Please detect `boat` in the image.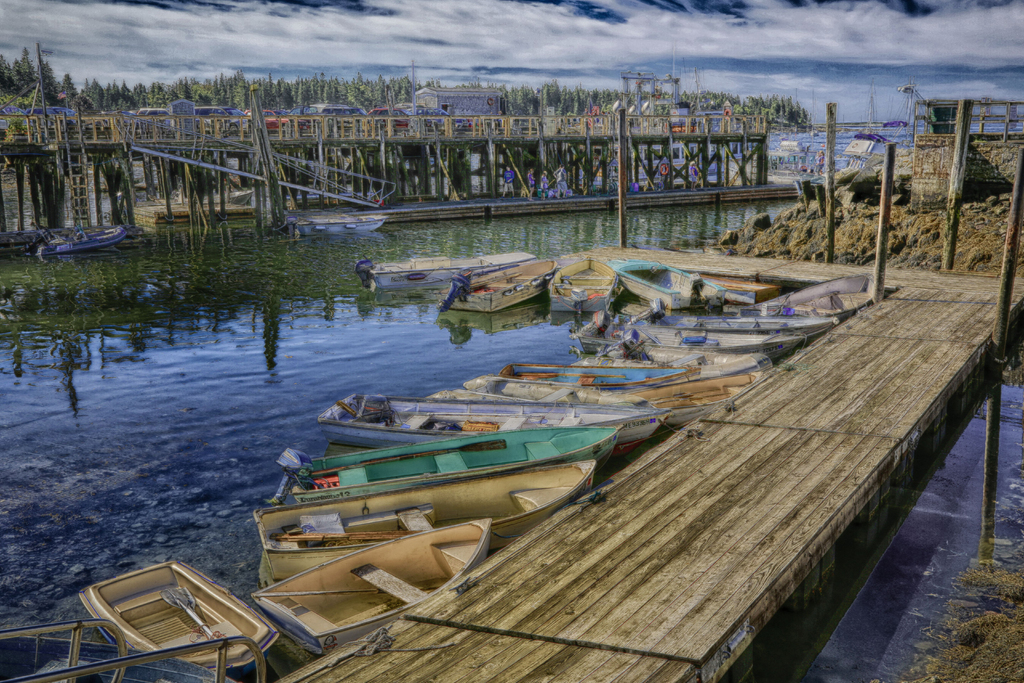
pyautogui.locateOnScreen(284, 431, 622, 493).
